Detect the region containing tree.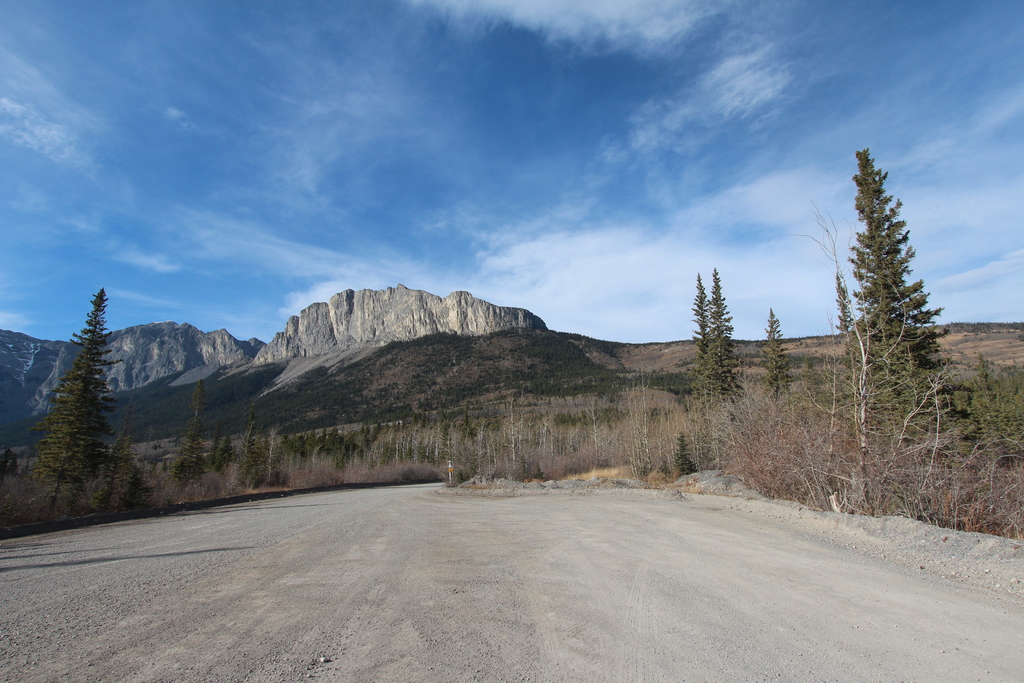
locate(166, 379, 213, 489).
